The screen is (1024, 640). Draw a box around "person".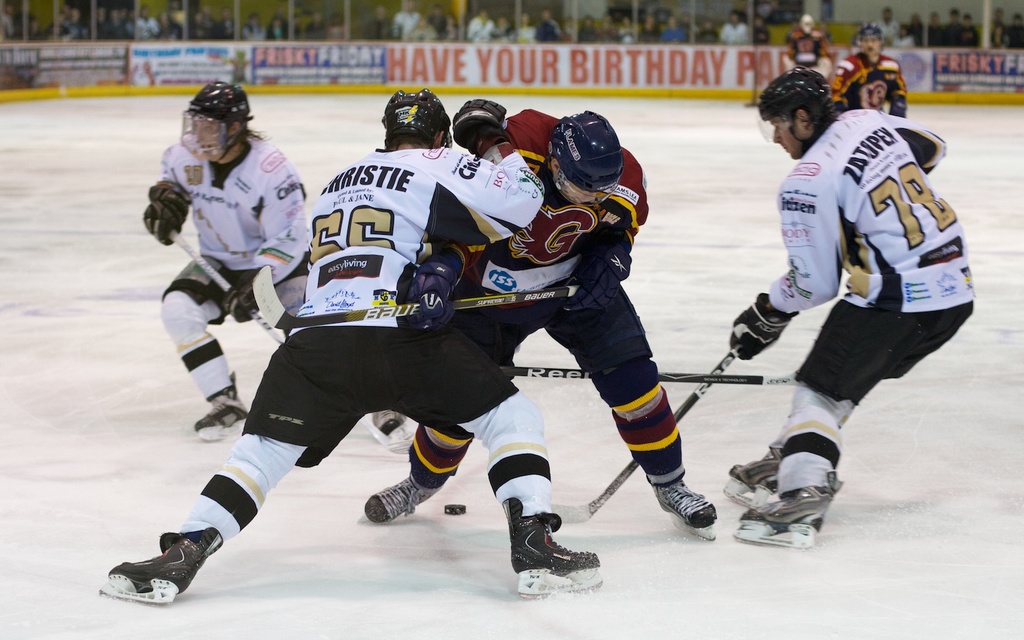
95/89/606/606.
